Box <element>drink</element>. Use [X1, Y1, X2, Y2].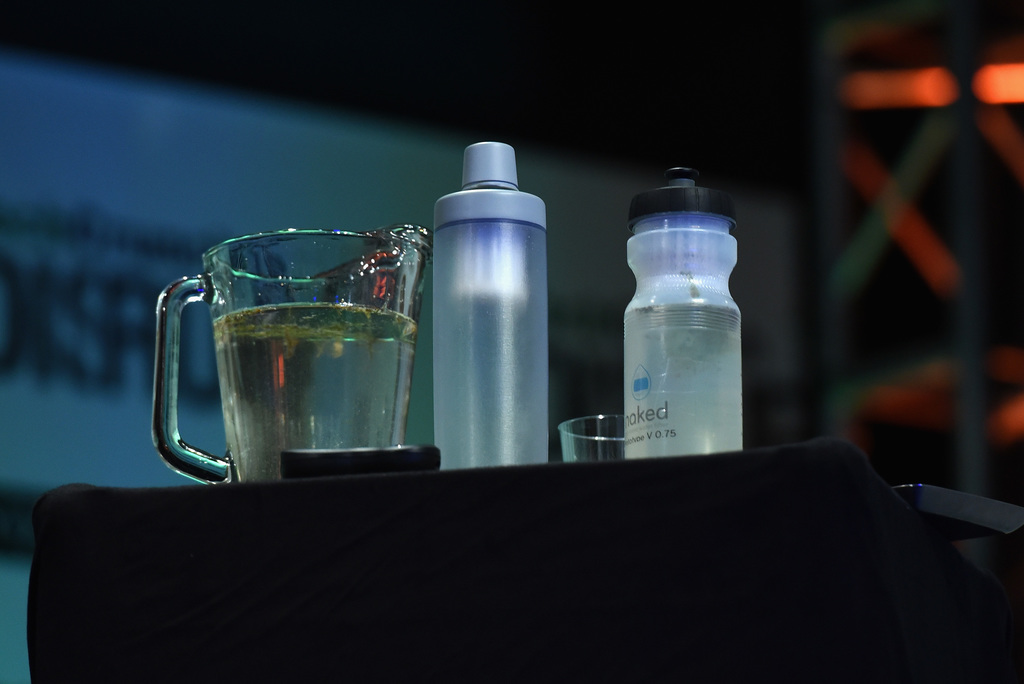
[614, 140, 739, 489].
